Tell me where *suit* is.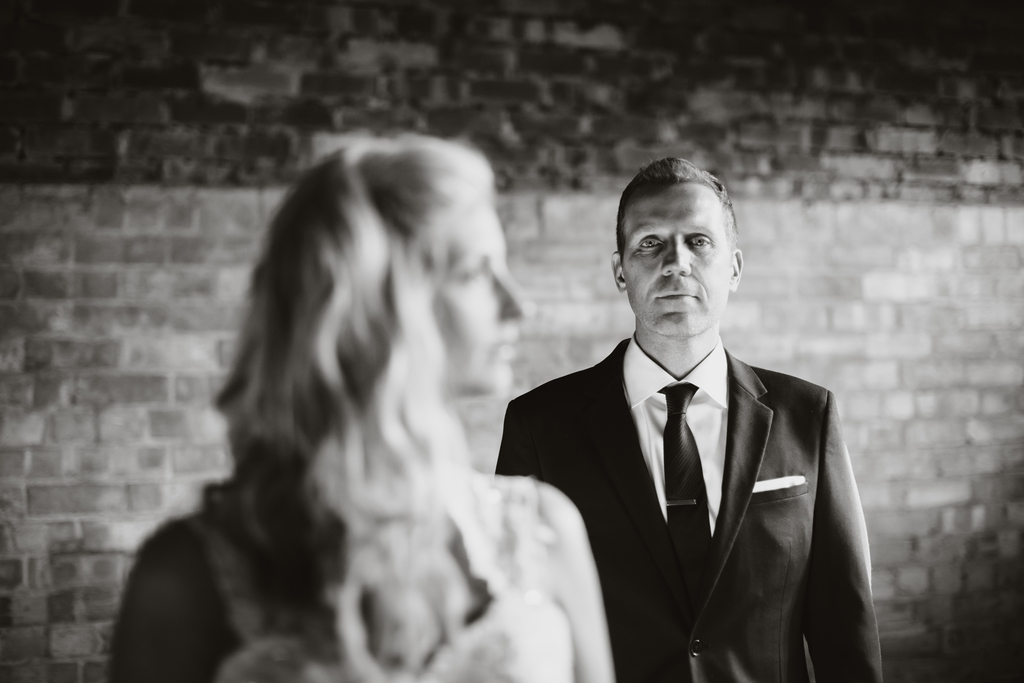
*suit* is at (x1=518, y1=243, x2=888, y2=673).
